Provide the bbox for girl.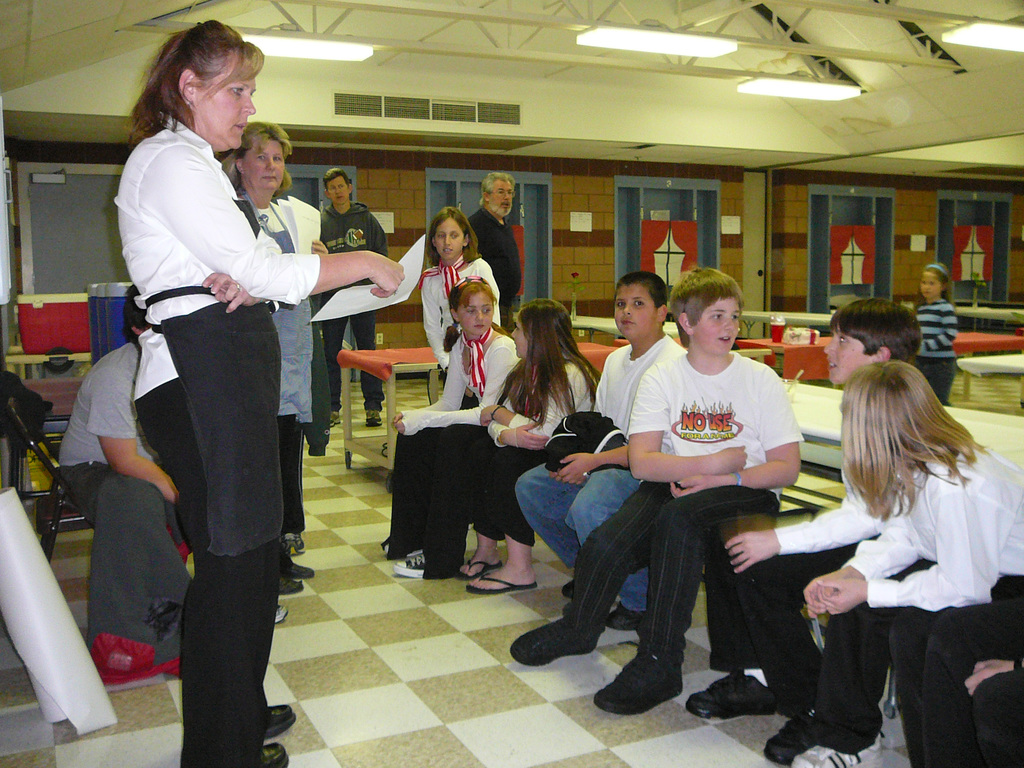
<bbox>457, 296, 600, 593</bbox>.
